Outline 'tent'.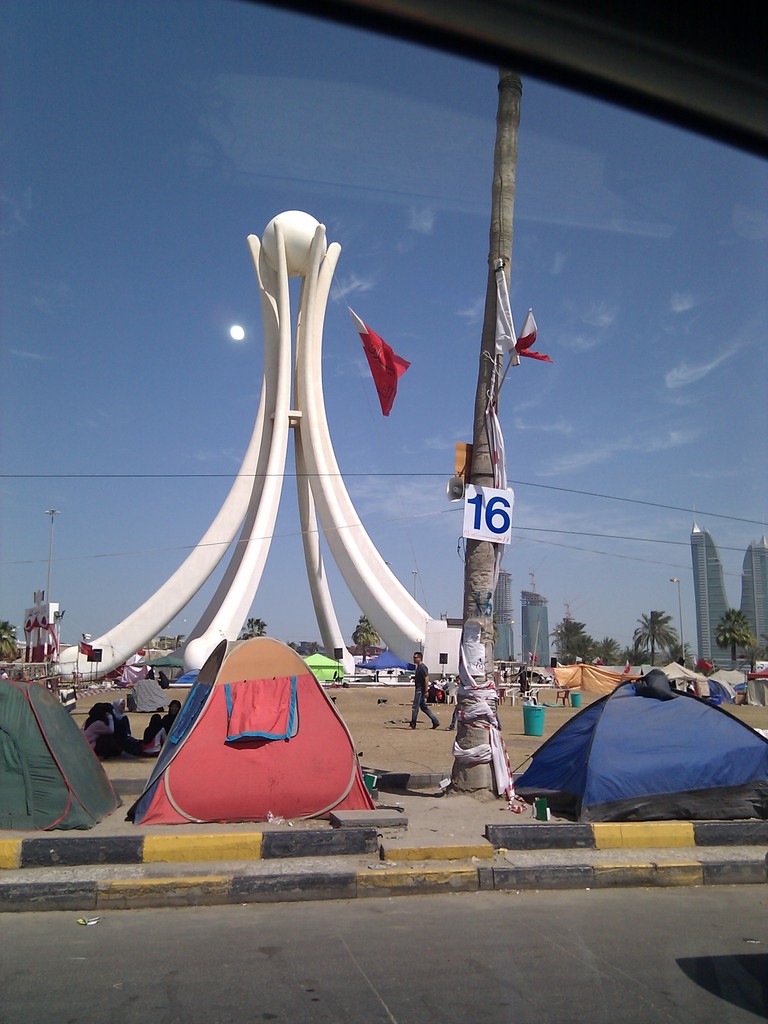
Outline: bbox(129, 631, 374, 830).
